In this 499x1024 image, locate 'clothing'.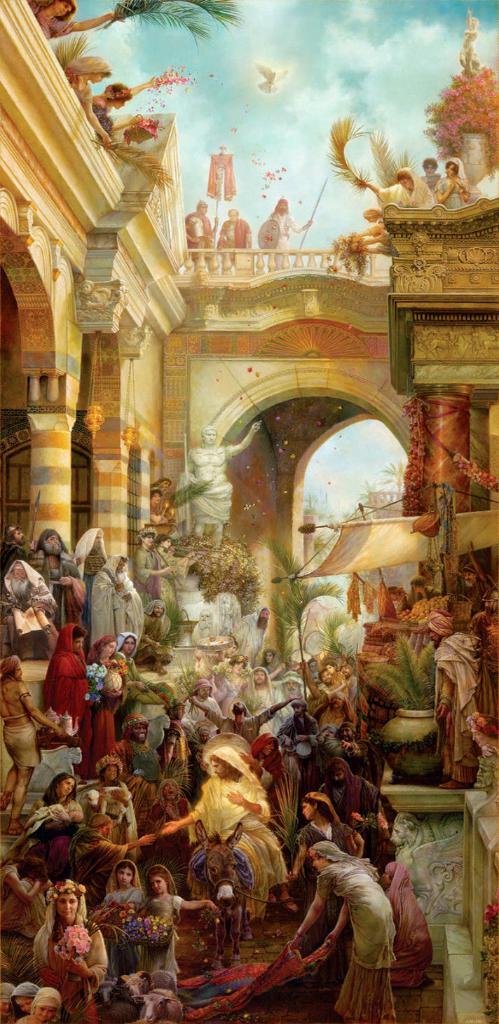
Bounding box: 137/593/170/668.
